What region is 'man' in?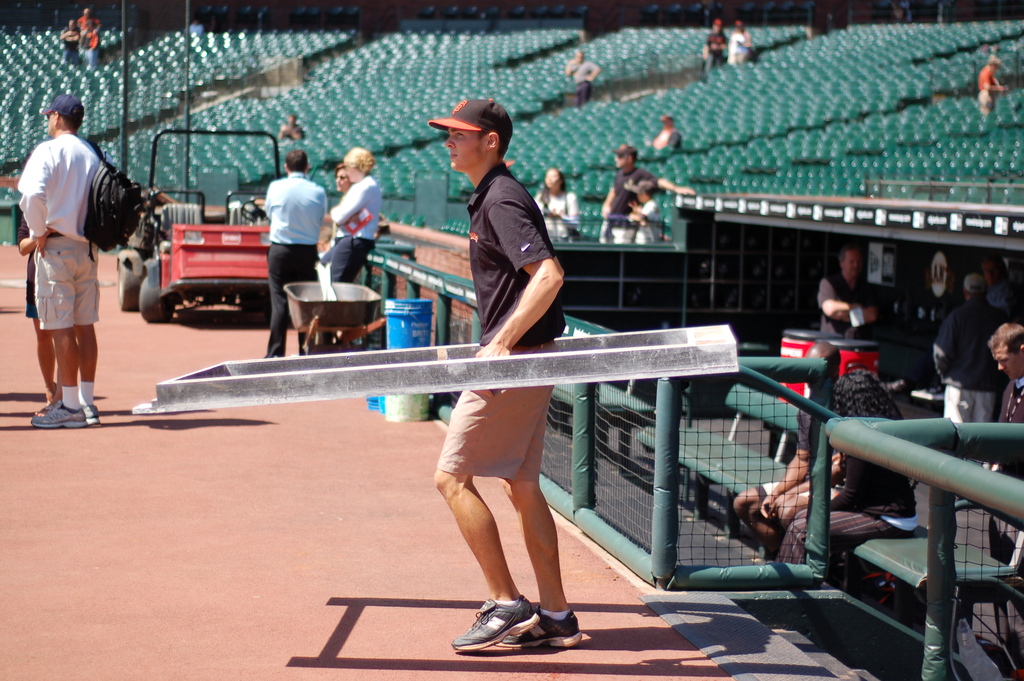
left=819, top=239, right=881, bottom=338.
